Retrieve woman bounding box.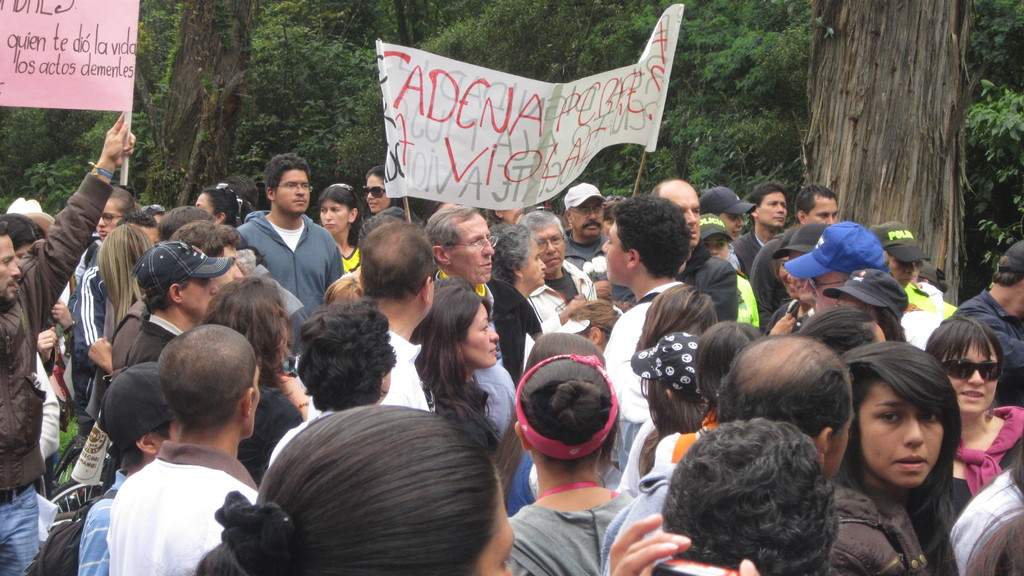
Bounding box: box(913, 311, 1023, 524).
